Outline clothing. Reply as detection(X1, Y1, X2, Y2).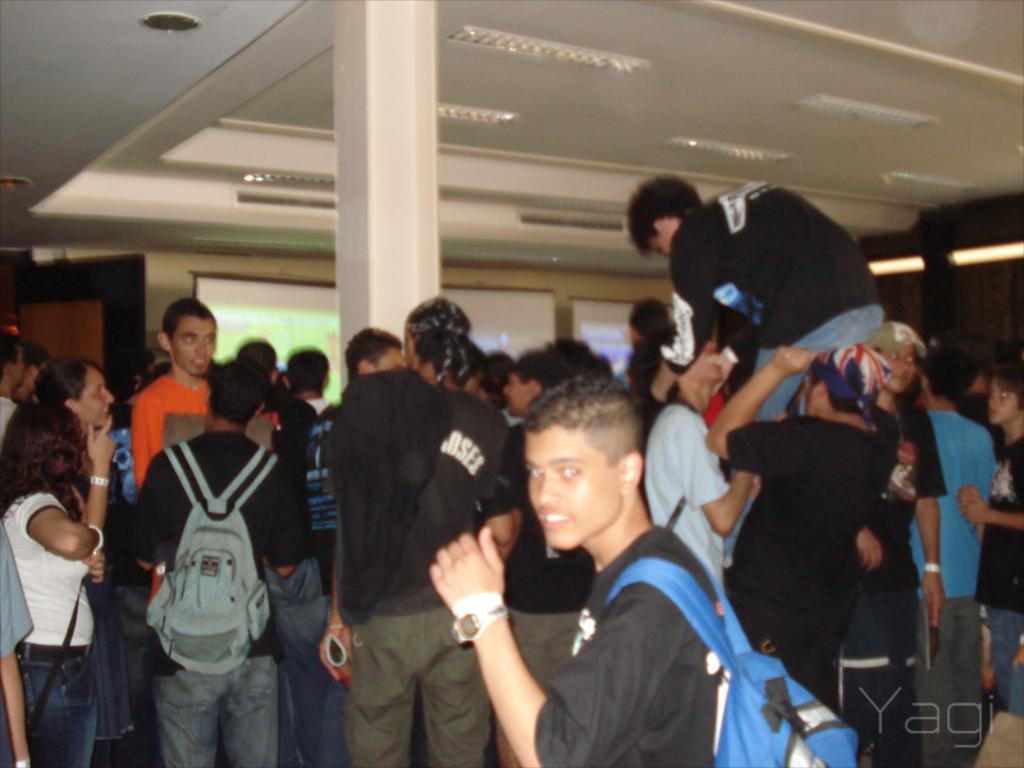
detection(530, 513, 740, 767).
